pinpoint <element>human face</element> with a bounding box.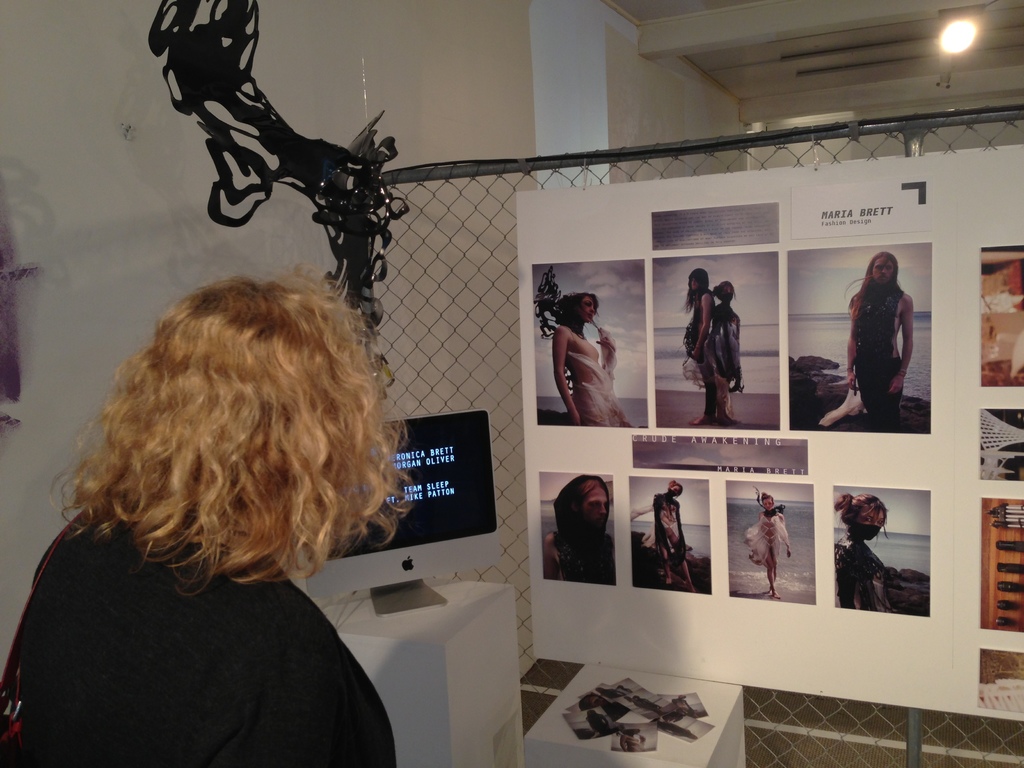
bbox=(586, 483, 609, 529).
